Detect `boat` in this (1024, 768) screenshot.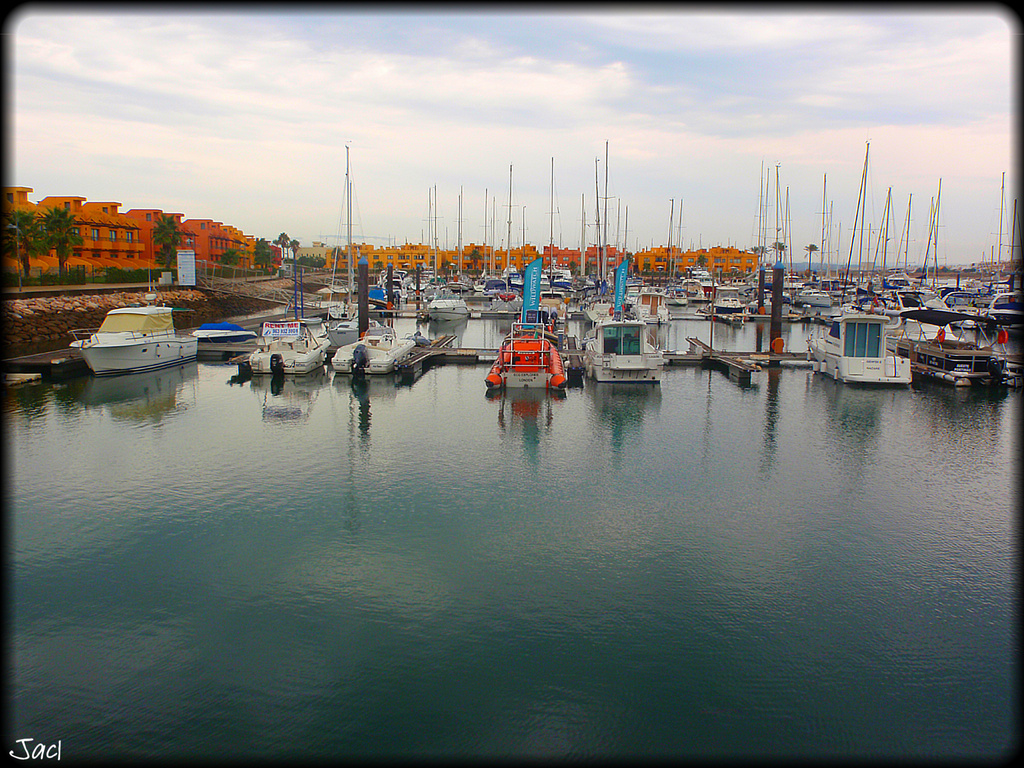
Detection: (636, 200, 672, 329).
